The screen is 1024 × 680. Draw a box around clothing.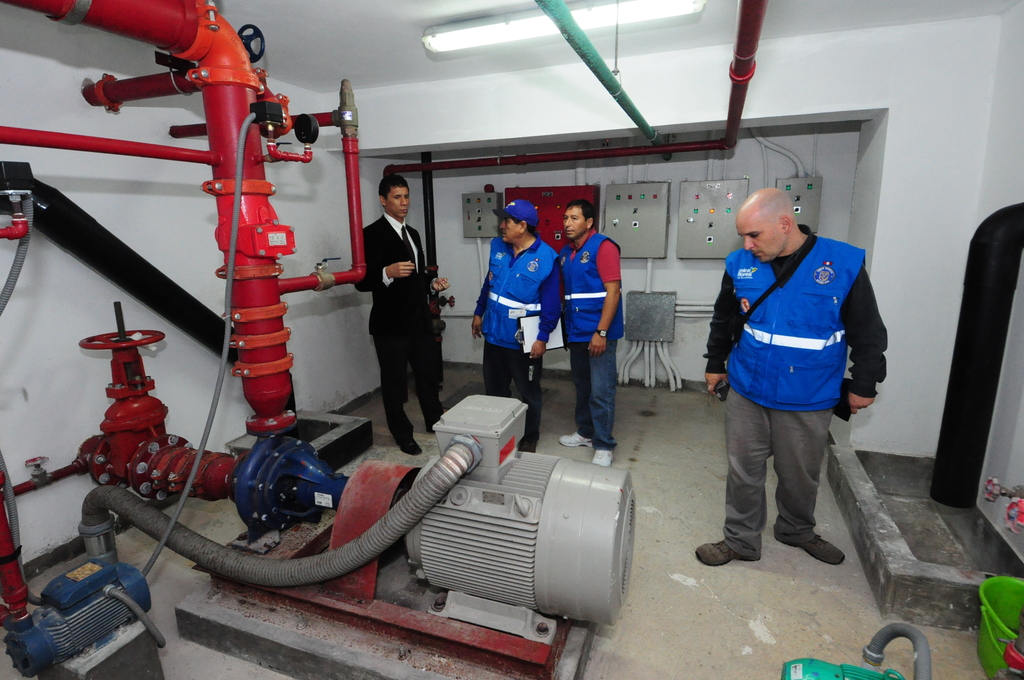
[left=706, top=227, right=897, bottom=555].
